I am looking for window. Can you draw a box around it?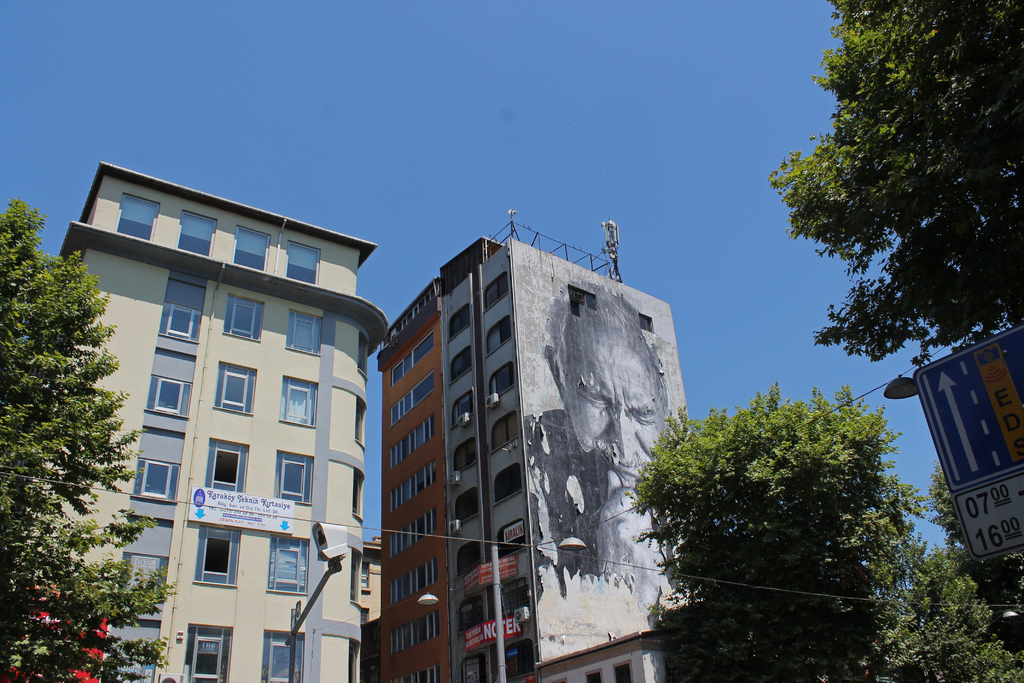
Sure, the bounding box is 159:276:194:339.
